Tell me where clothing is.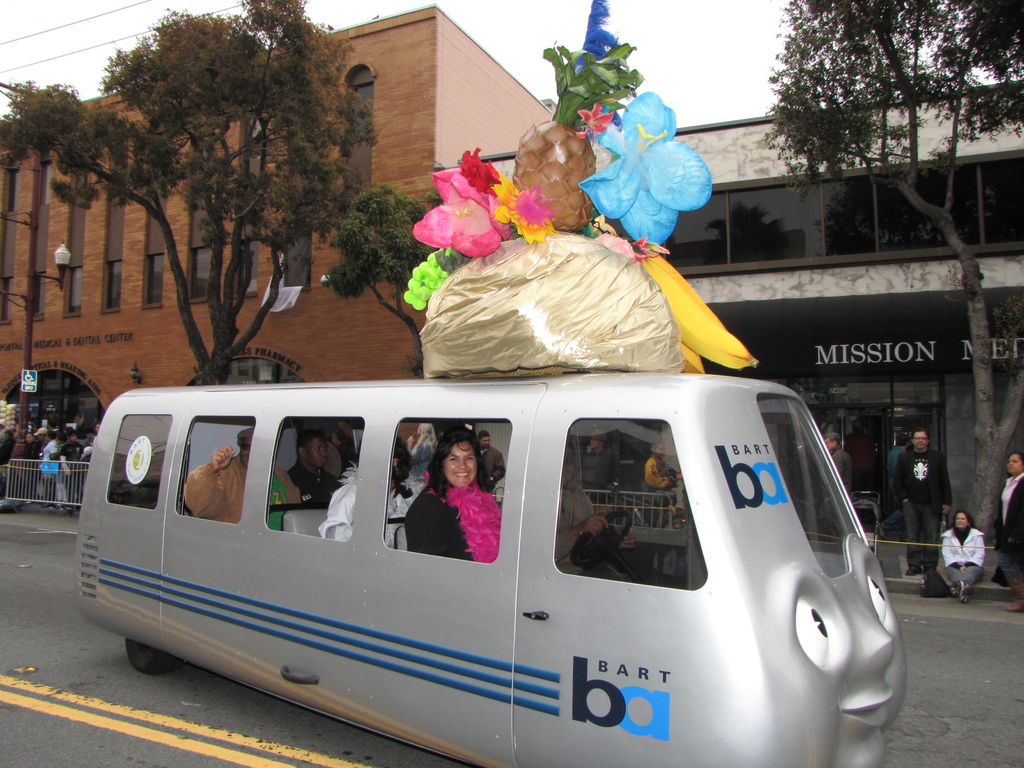
clothing is at bbox=(899, 449, 948, 568).
